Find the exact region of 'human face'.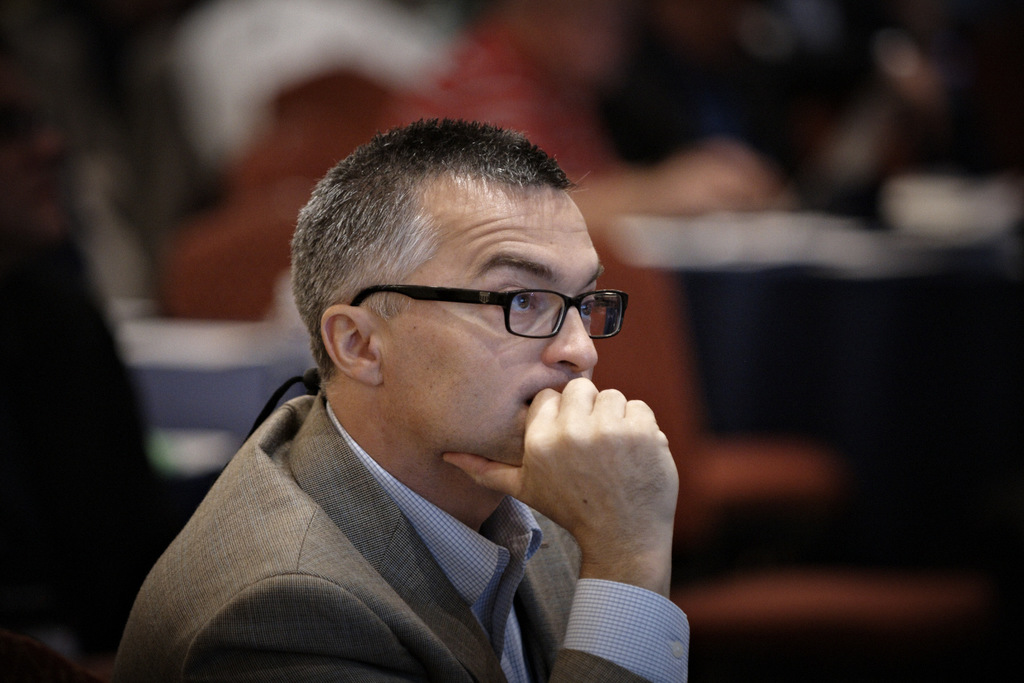
Exact region: left=381, top=186, right=598, bottom=467.
